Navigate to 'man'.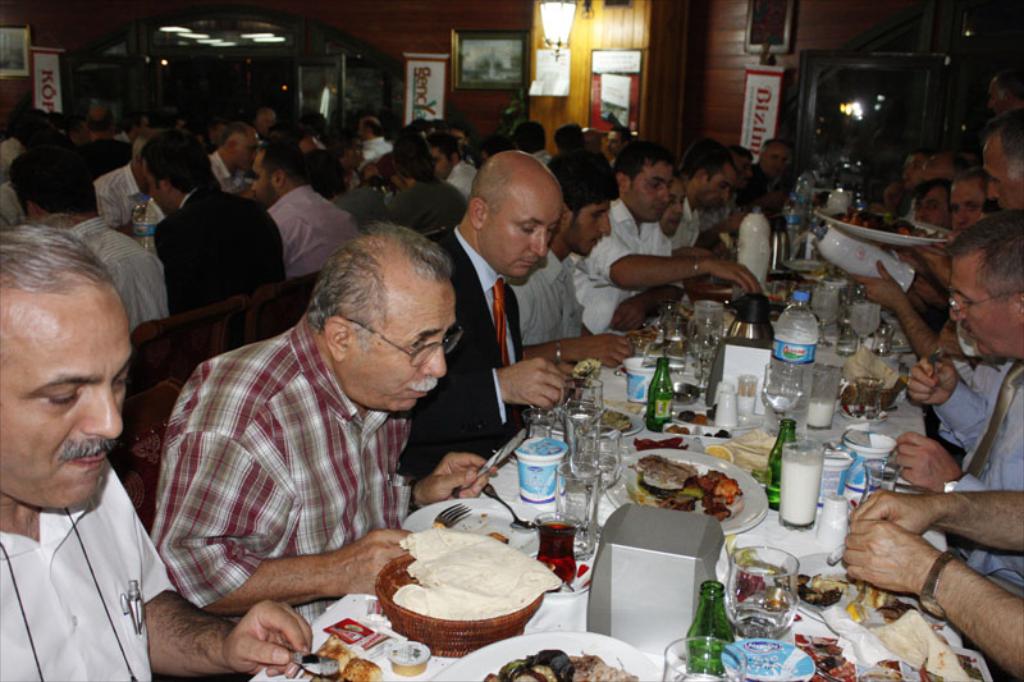
Navigation target: [838,489,1023,681].
